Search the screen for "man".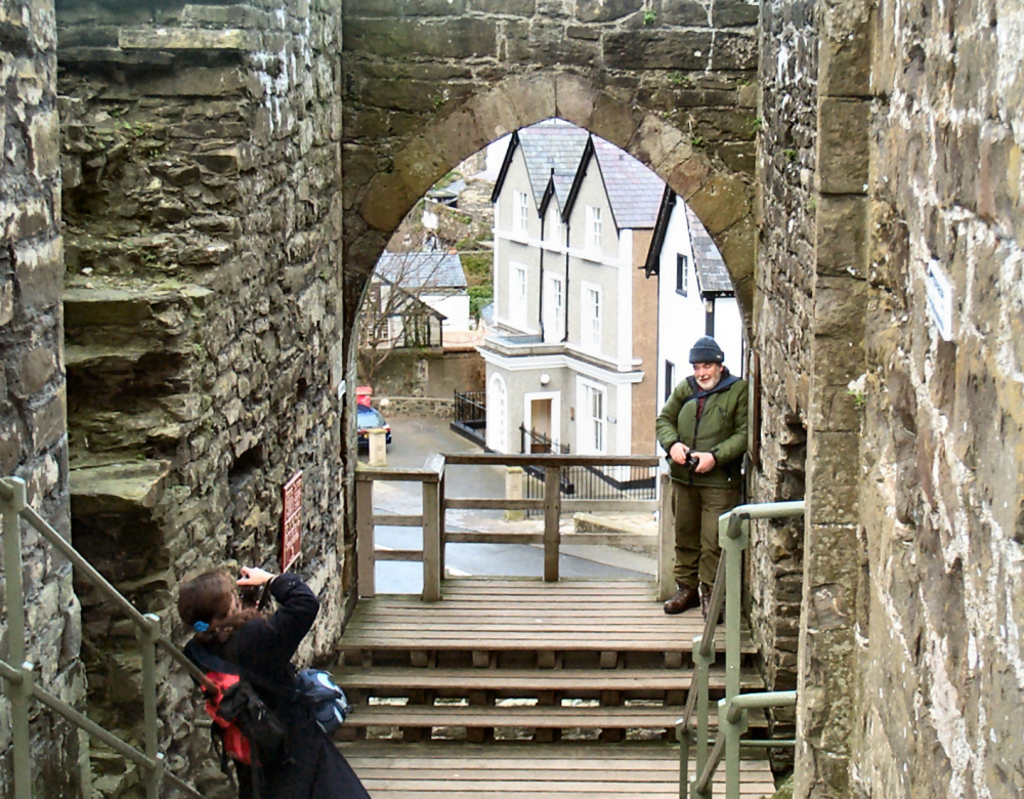
Found at 649:331:759:556.
